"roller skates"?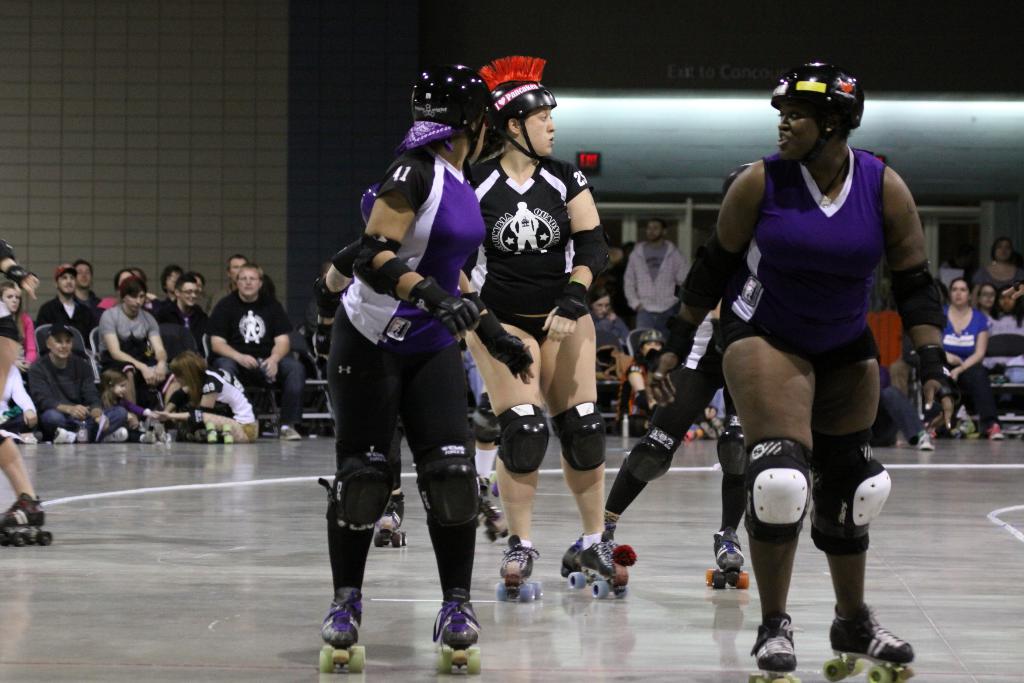
select_region(704, 525, 751, 591)
